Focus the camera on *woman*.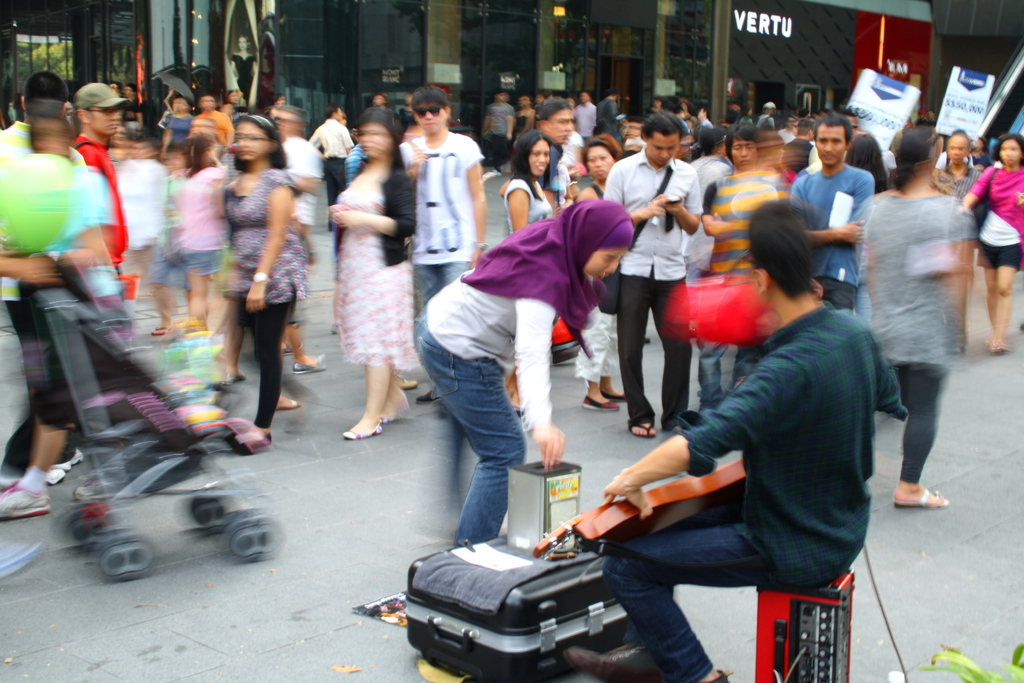
Focus region: pyautogui.locateOnScreen(502, 131, 555, 420).
